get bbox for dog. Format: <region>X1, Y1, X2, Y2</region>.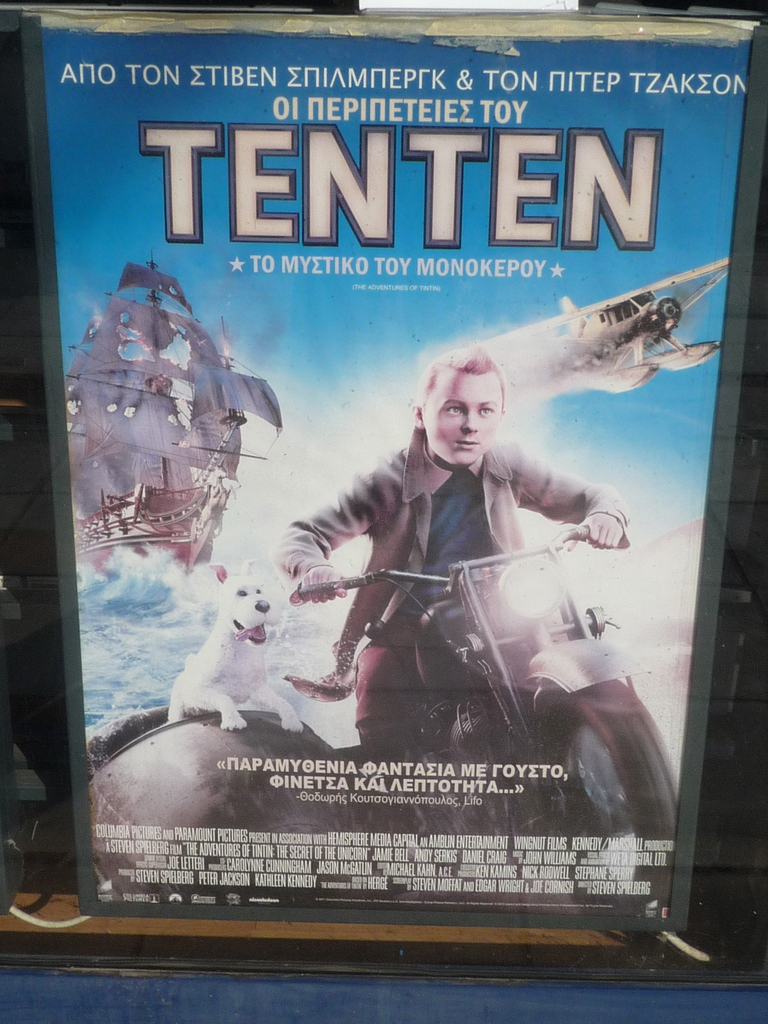
<region>164, 554, 305, 734</region>.
